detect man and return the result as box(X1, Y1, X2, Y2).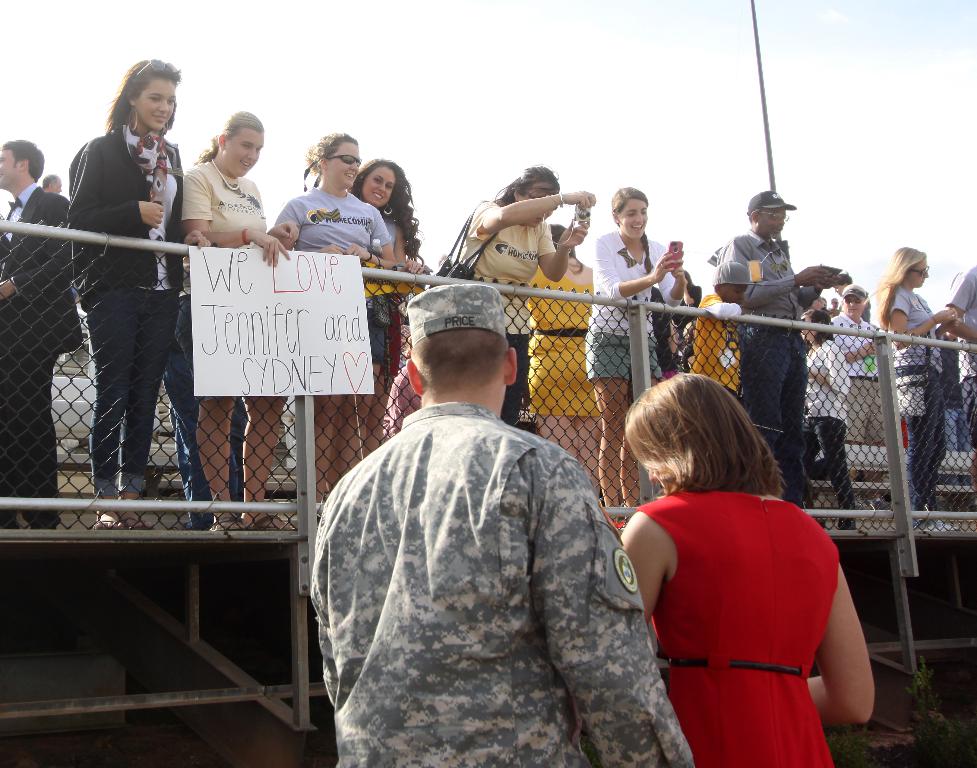
box(808, 295, 829, 314).
